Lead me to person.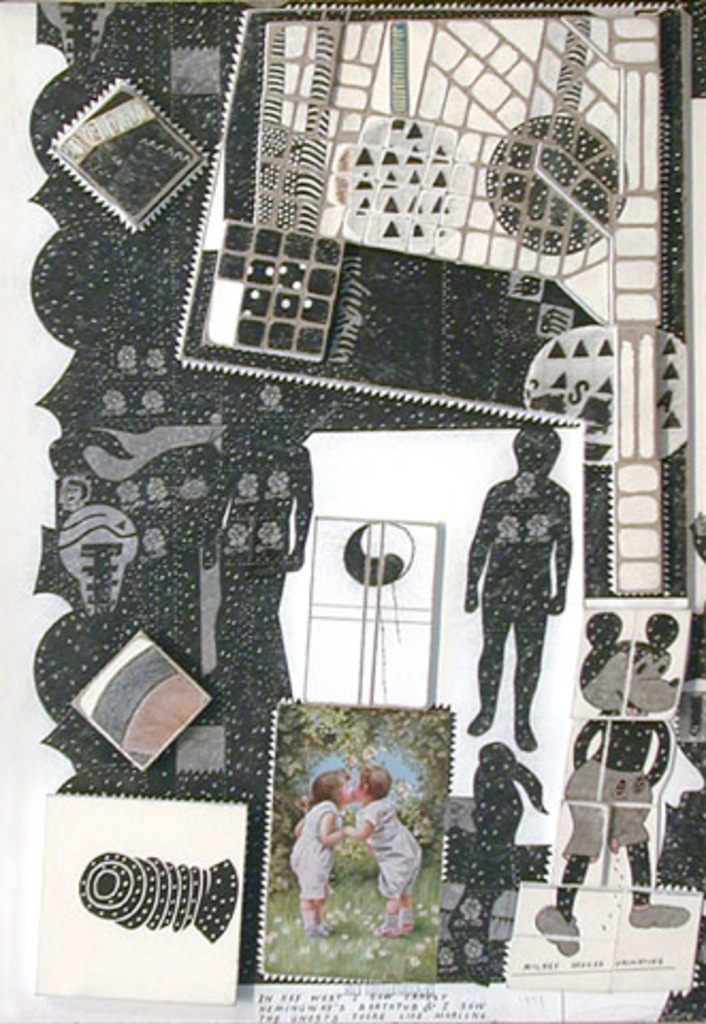
Lead to region(461, 420, 572, 757).
